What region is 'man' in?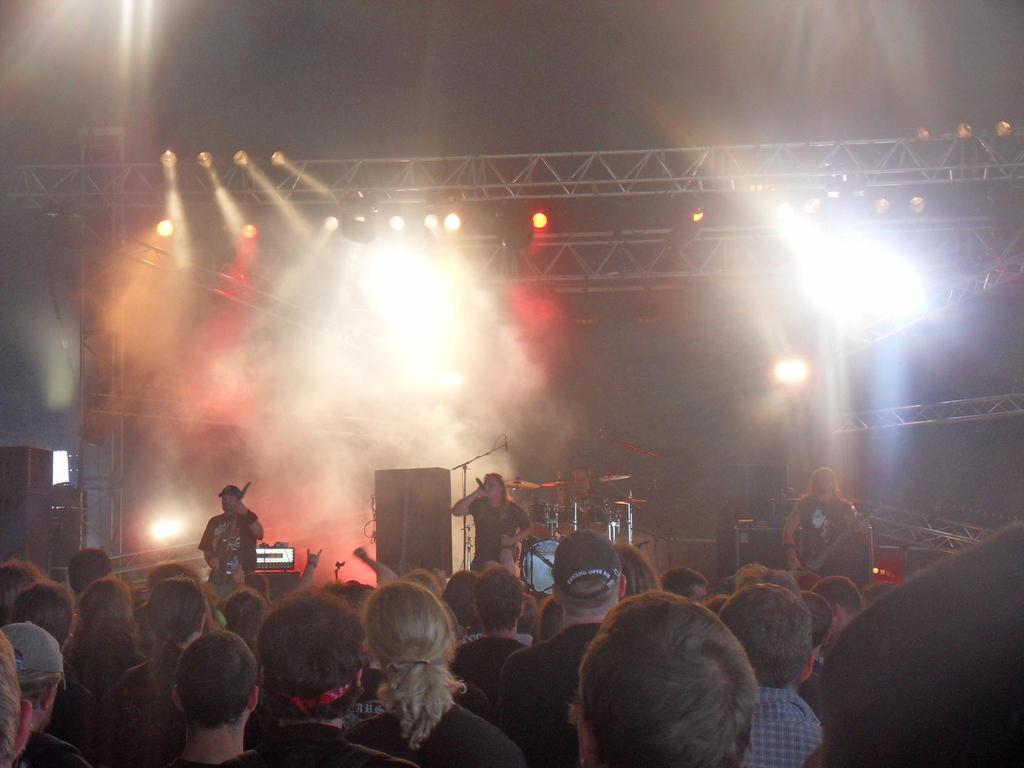
box=[214, 585, 420, 767].
